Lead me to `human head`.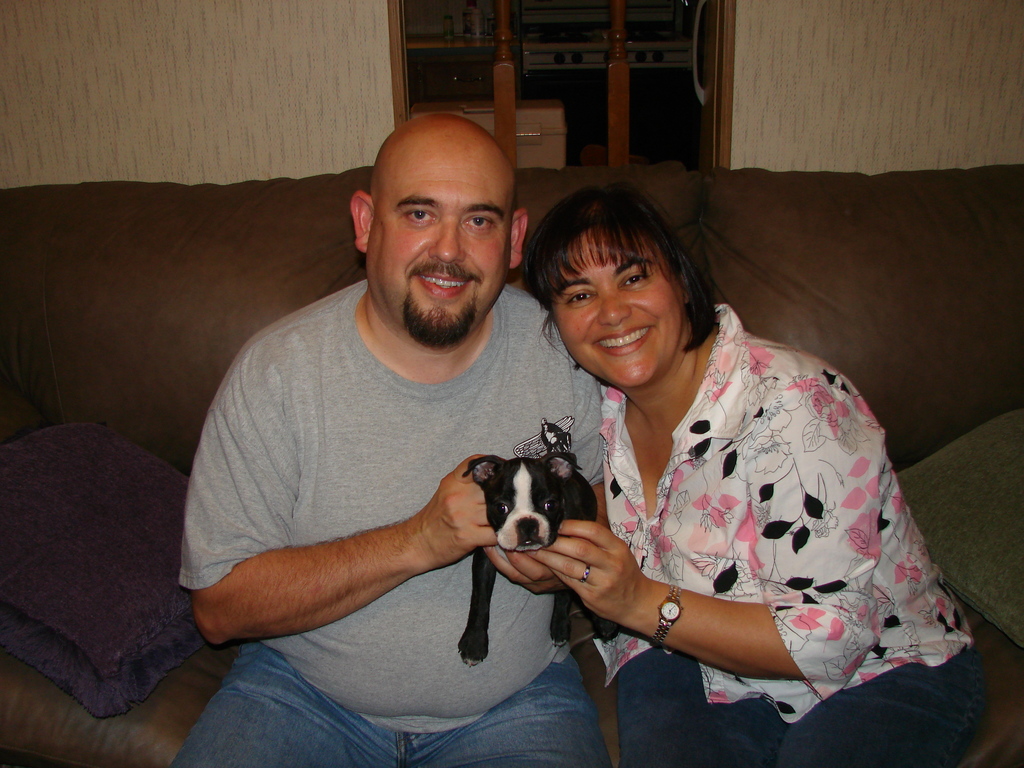
Lead to crop(520, 179, 719, 400).
